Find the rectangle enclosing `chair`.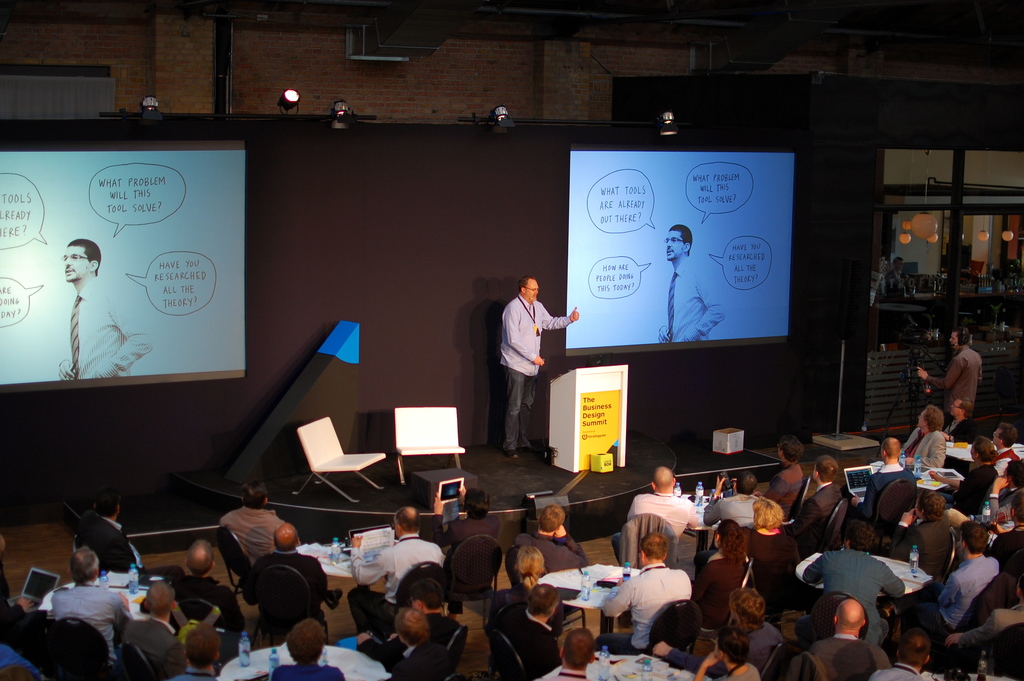
BBox(614, 514, 678, 575).
